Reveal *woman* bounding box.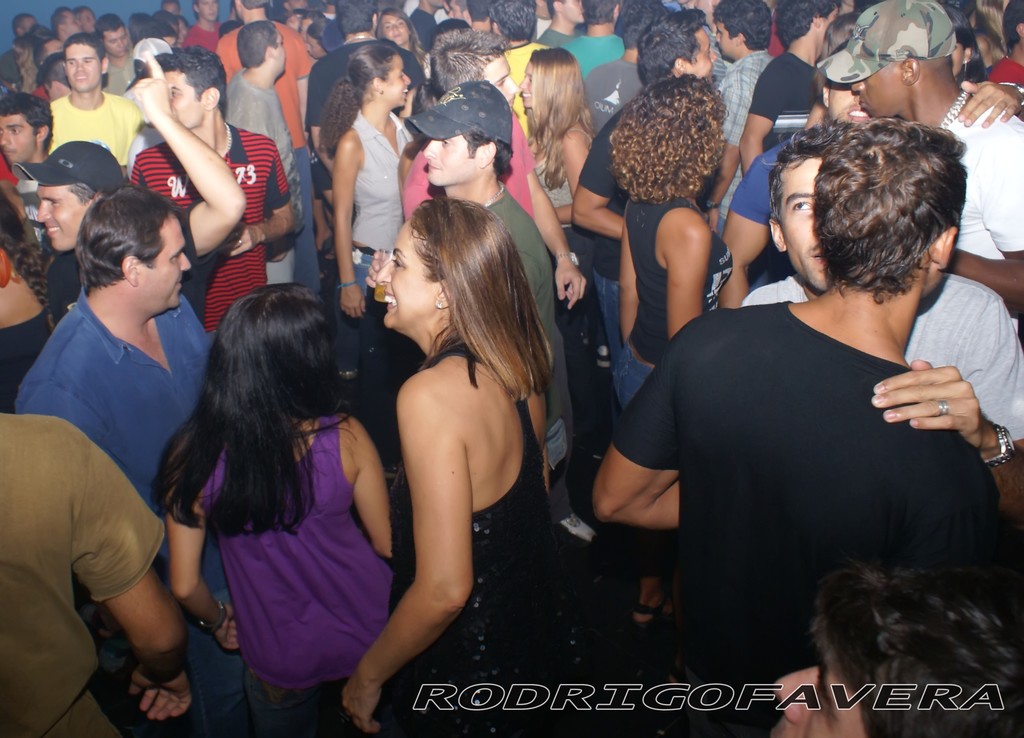
Revealed: x1=315 y1=43 x2=414 y2=352.
